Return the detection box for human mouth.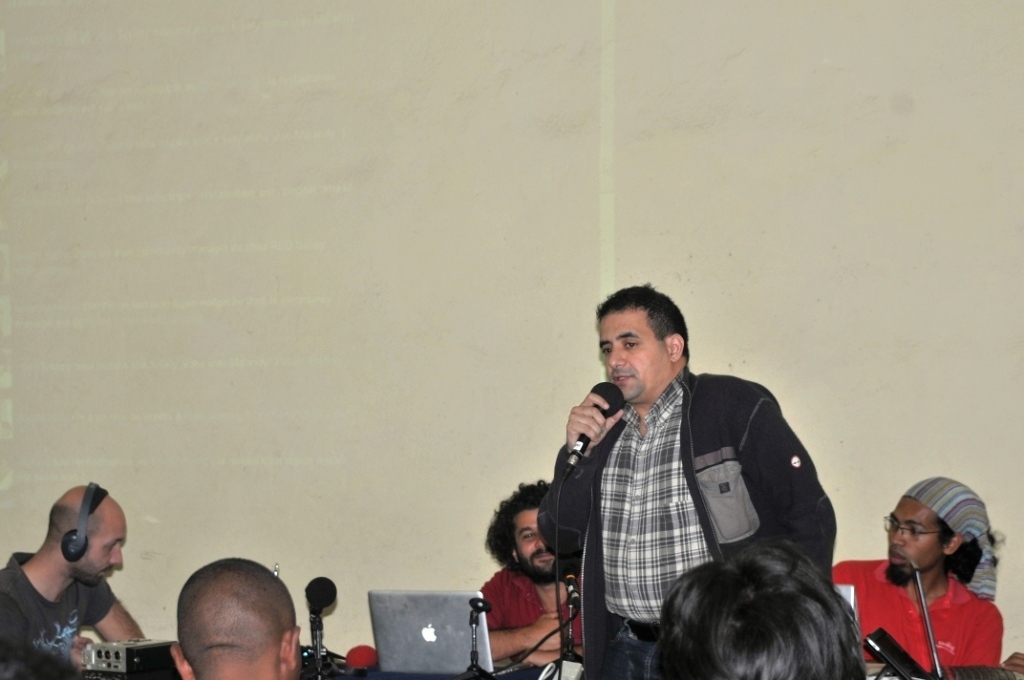
890, 550, 902, 565.
